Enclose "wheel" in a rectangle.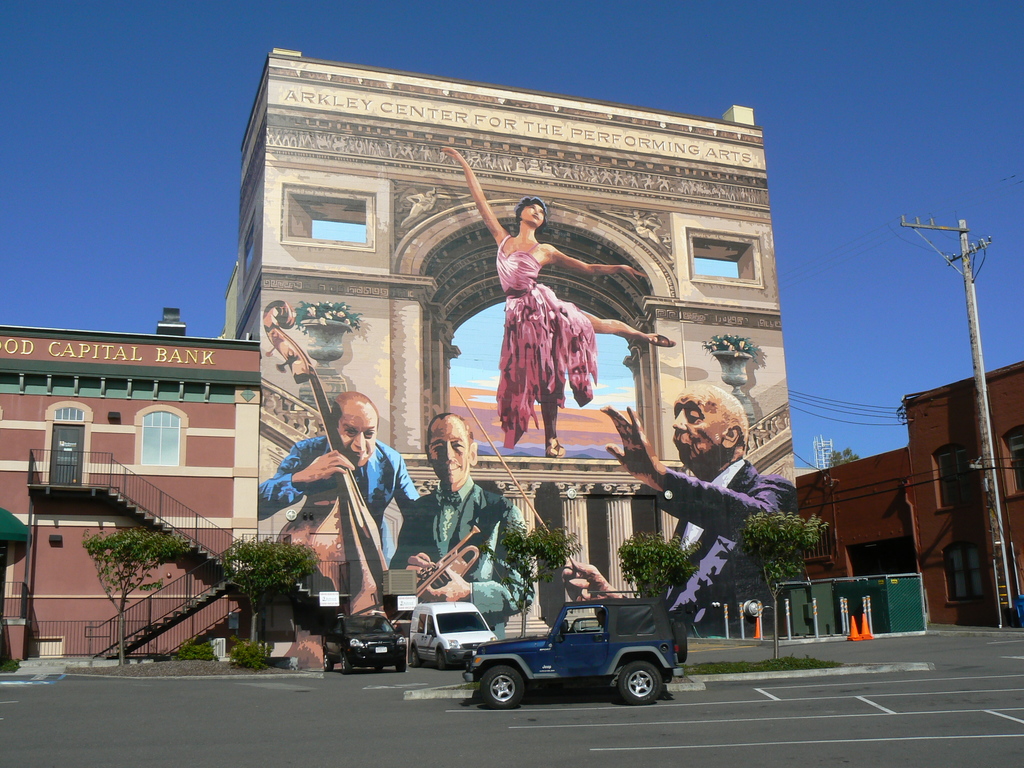
x1=376 y1=664 x2=385 y2=673.
